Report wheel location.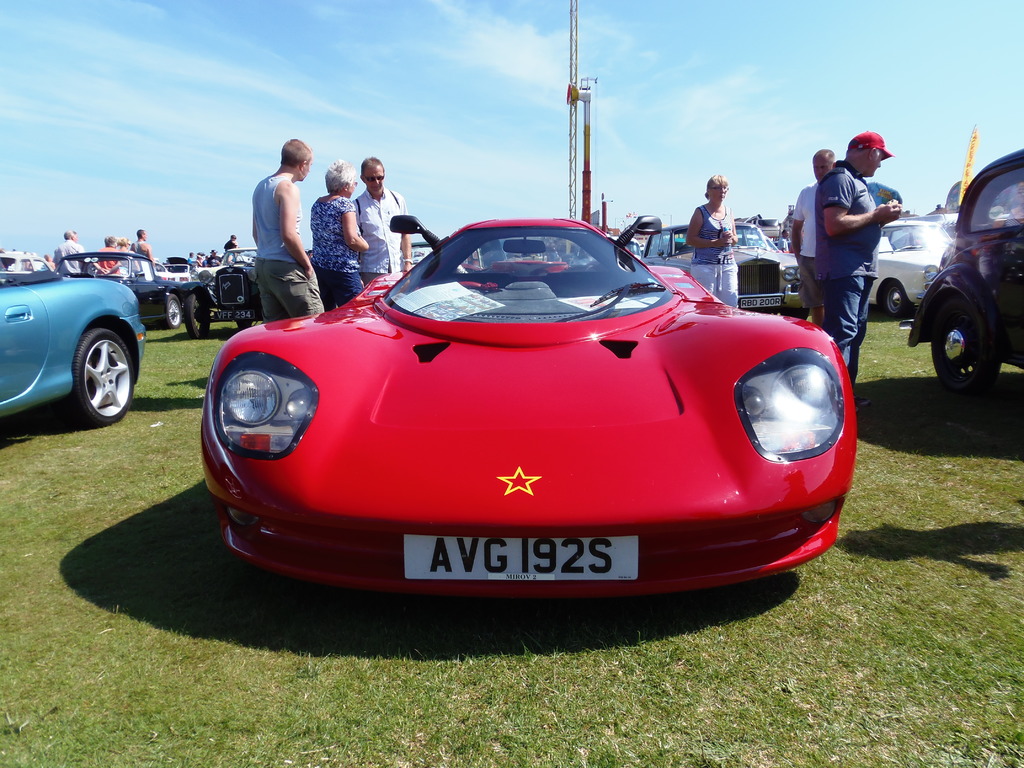
Report: [885,284,914,318].
